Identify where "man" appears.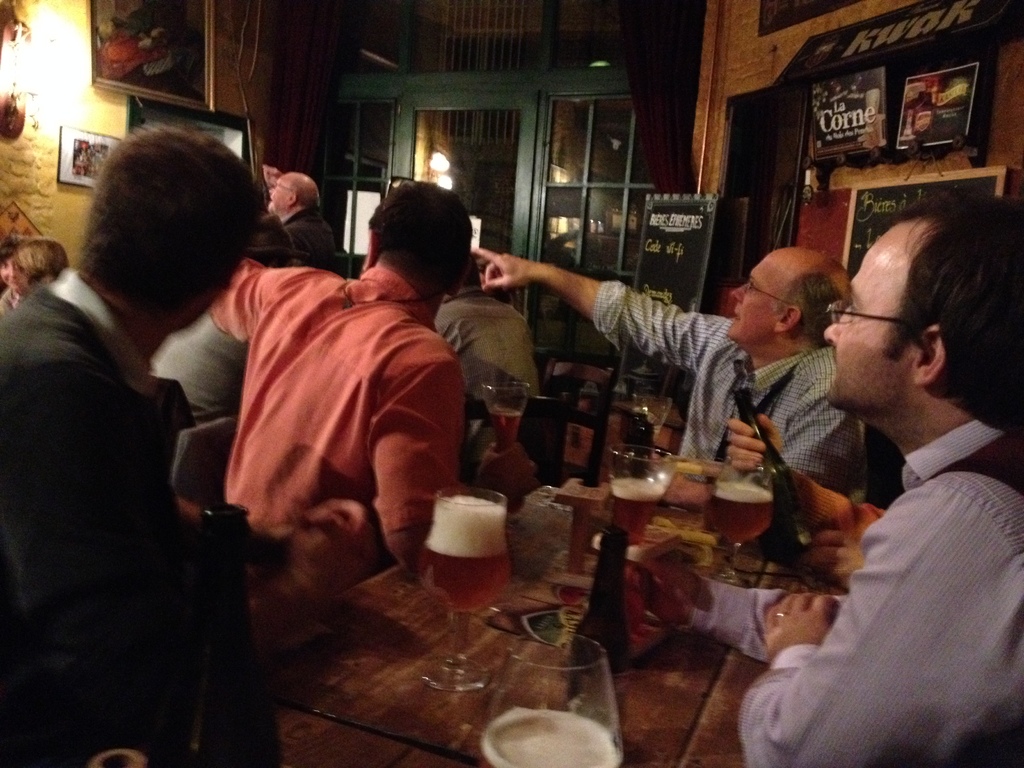
Appears at (619,193,1023,767).
